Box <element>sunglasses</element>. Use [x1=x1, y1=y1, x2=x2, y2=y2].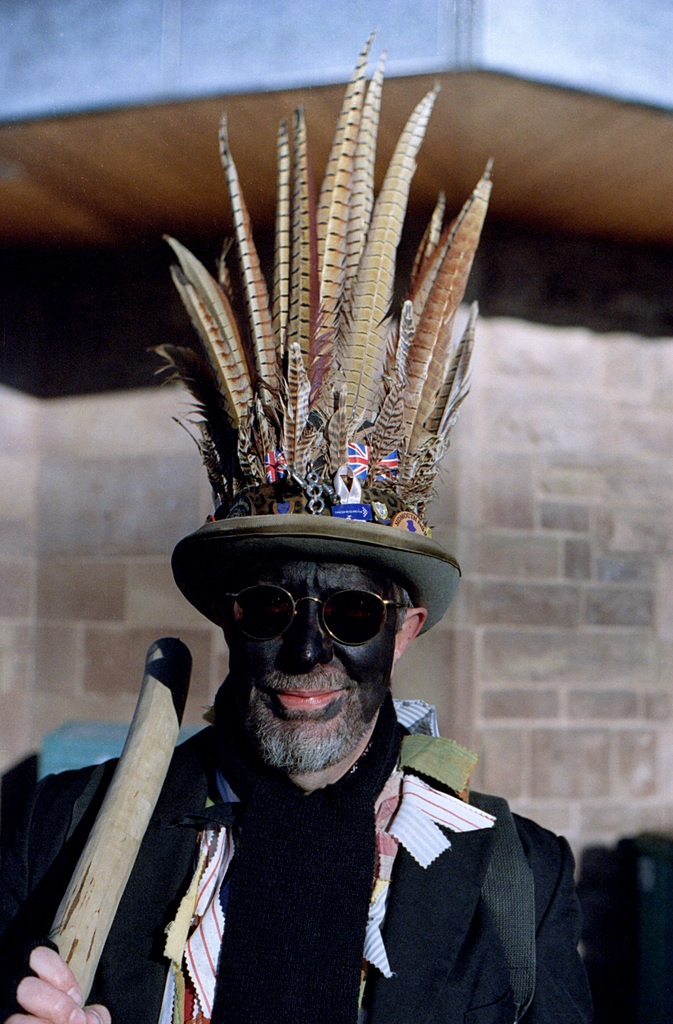
[x1=220, y1=582, x2=414, y2=648].
